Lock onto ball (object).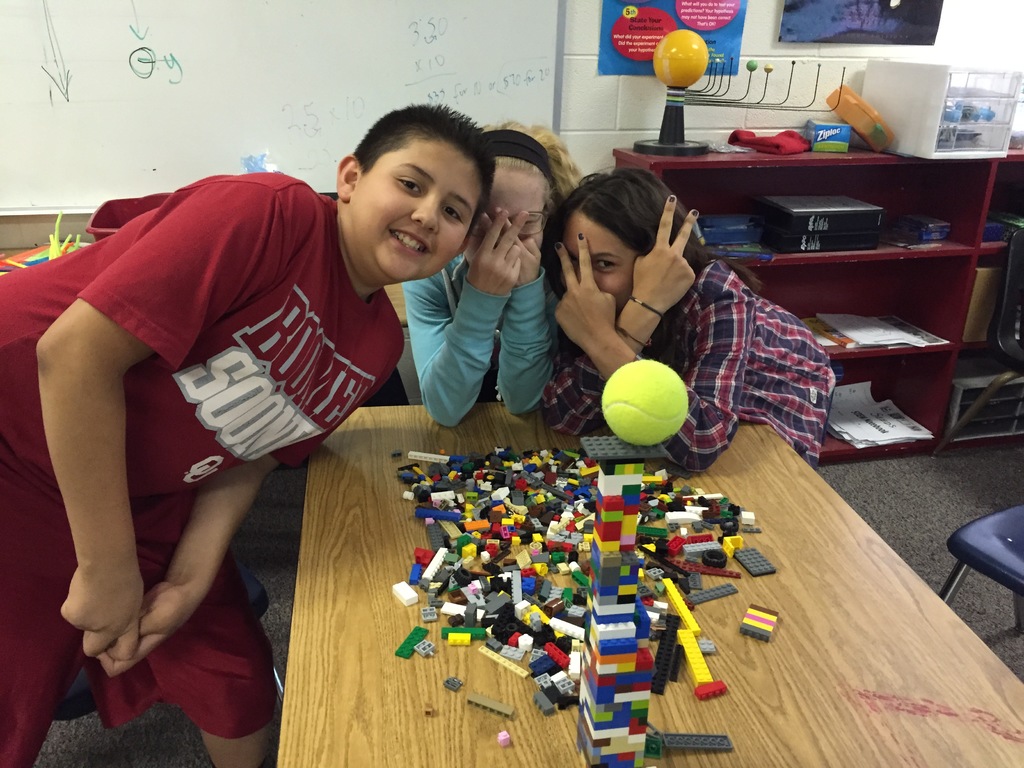
Locked: BBox(651, 31, 705, 92).
